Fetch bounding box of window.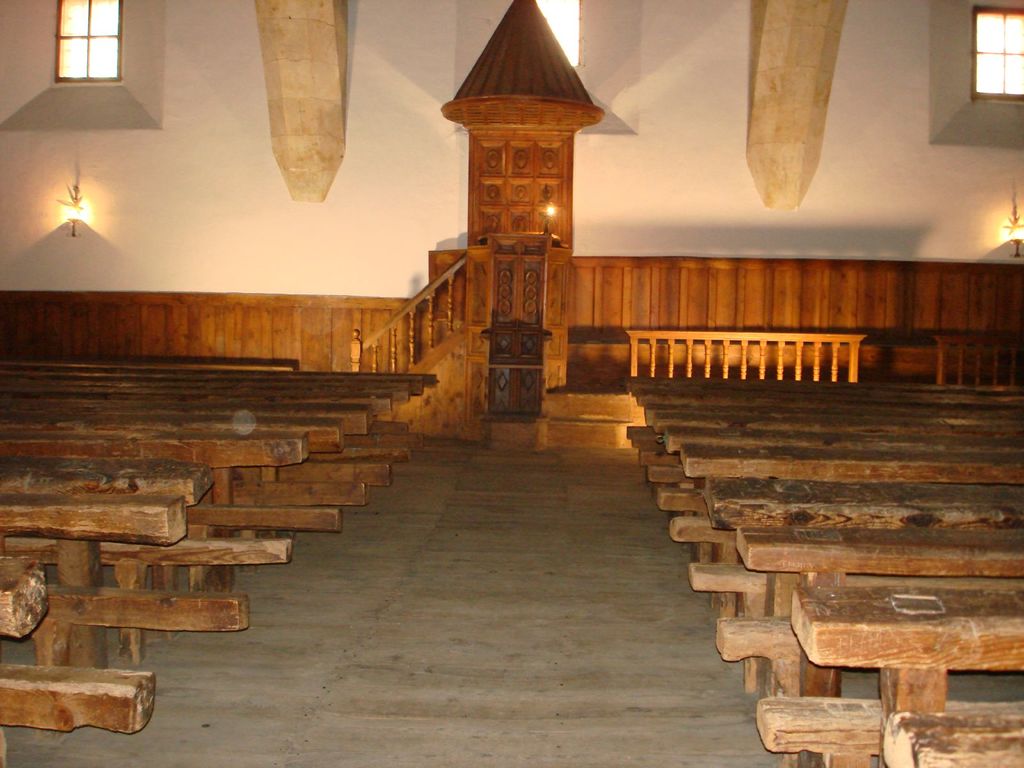
Bbox: {"x1": 52, "y1": 0, "x2": 126, "y2": 83}.
